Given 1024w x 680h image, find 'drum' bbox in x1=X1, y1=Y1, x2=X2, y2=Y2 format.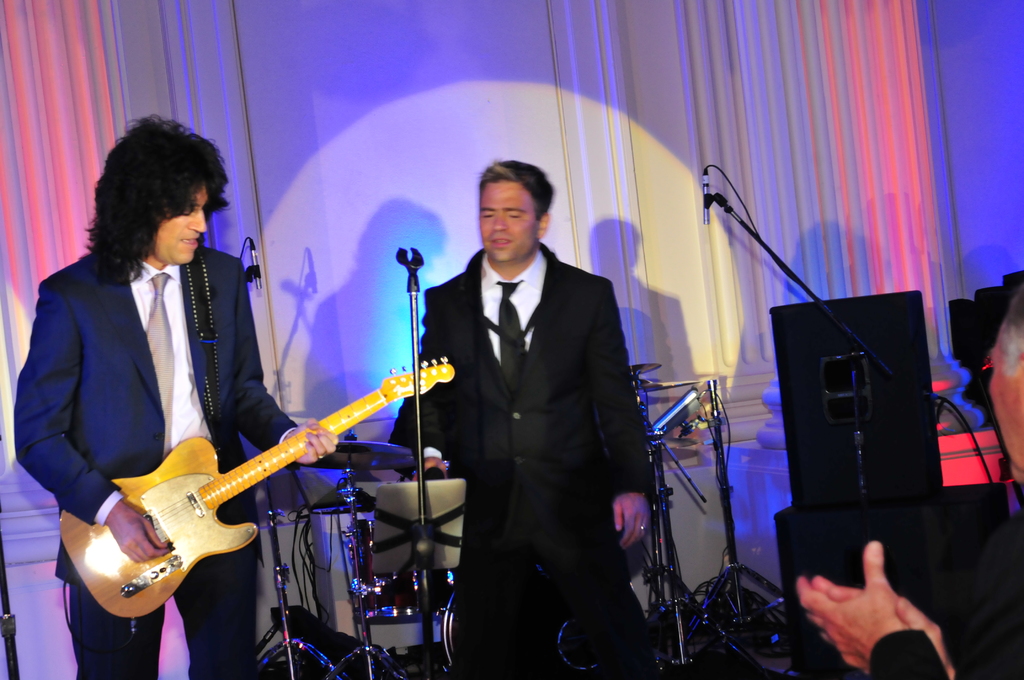
x1=426, y1=581, x2=650, y2=679.
